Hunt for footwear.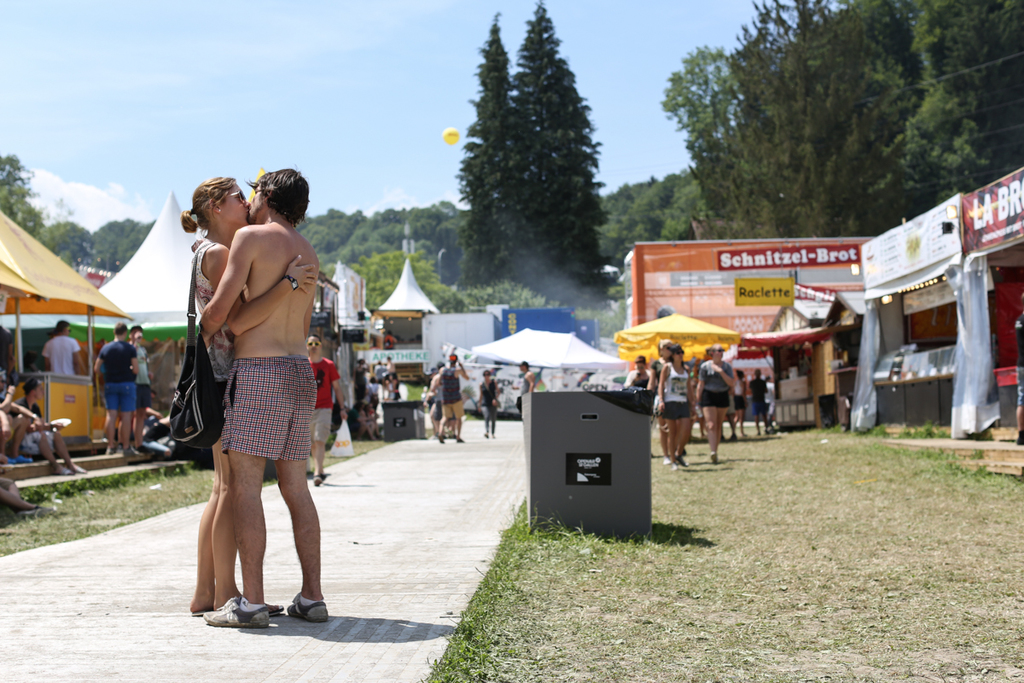
Hunted down at <box>286,594,329,620</box>.
